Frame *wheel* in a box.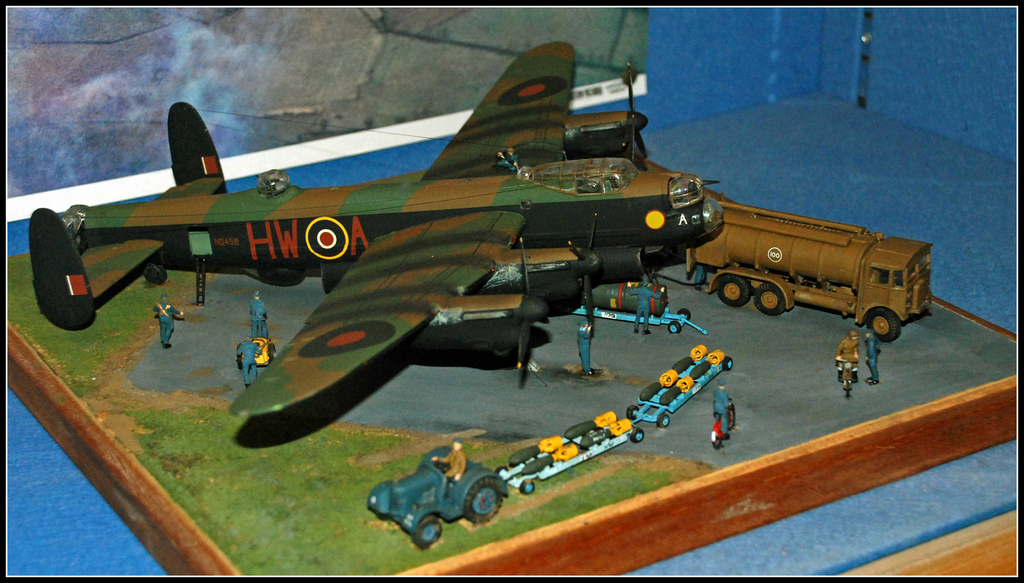
413, 513, 449, 549.
